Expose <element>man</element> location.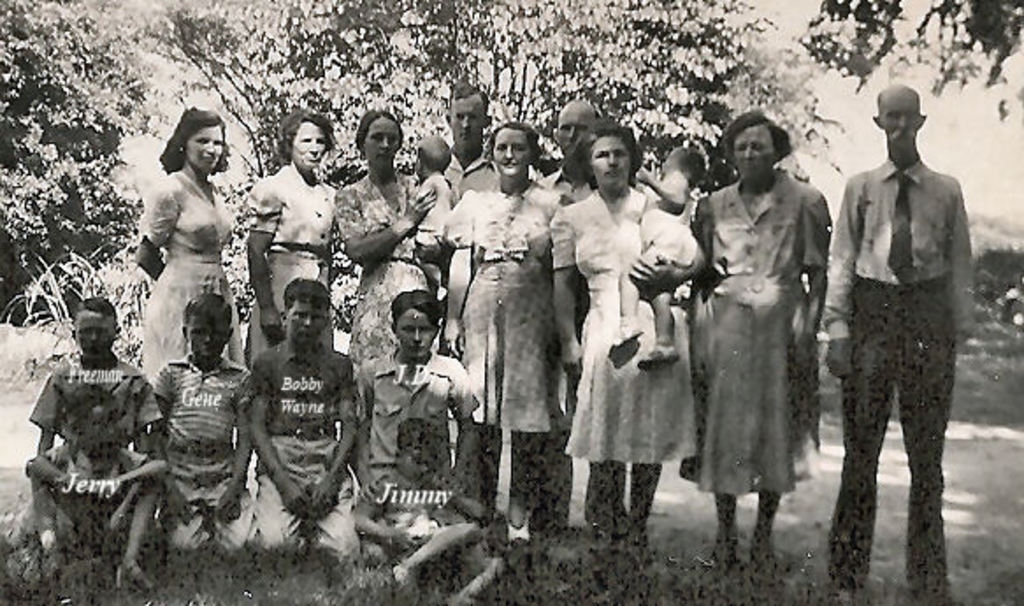
Exposed at 439:84:504:515.
